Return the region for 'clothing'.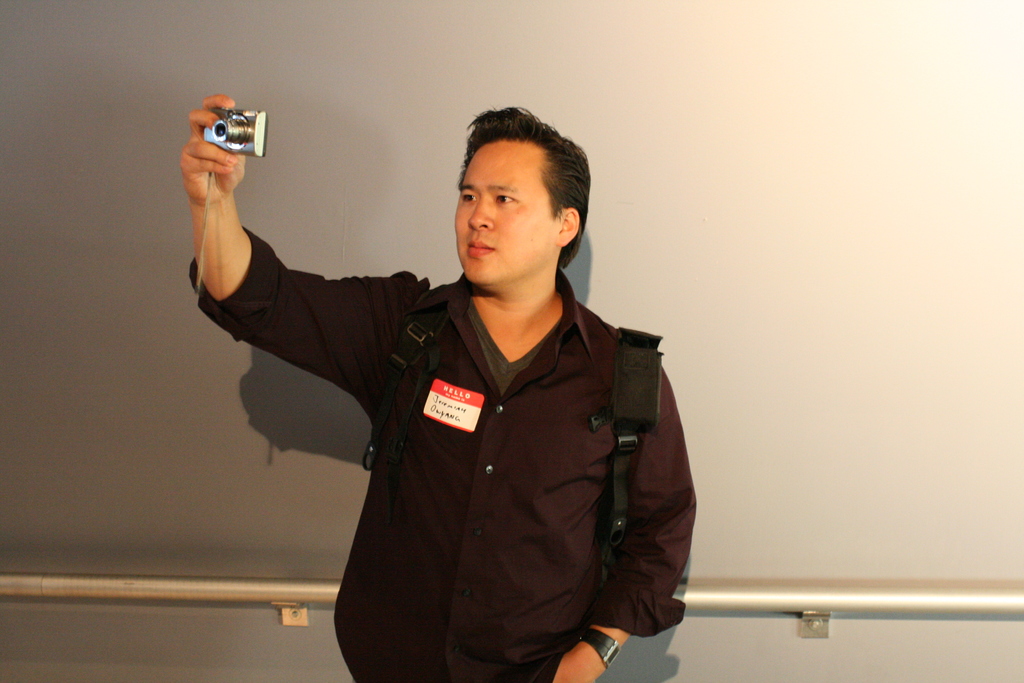
{"left": 214, "top": 170, "right": 714, "bottom": 682}.
